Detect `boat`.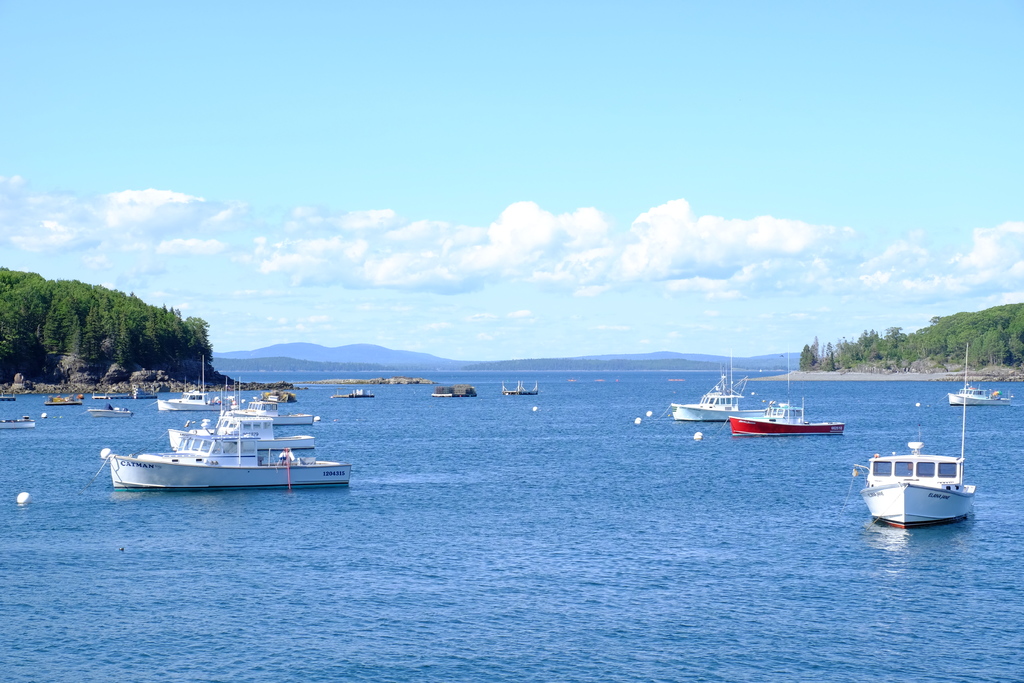
Detected at (x1=100, y1=383, x2=345, y2=500).
